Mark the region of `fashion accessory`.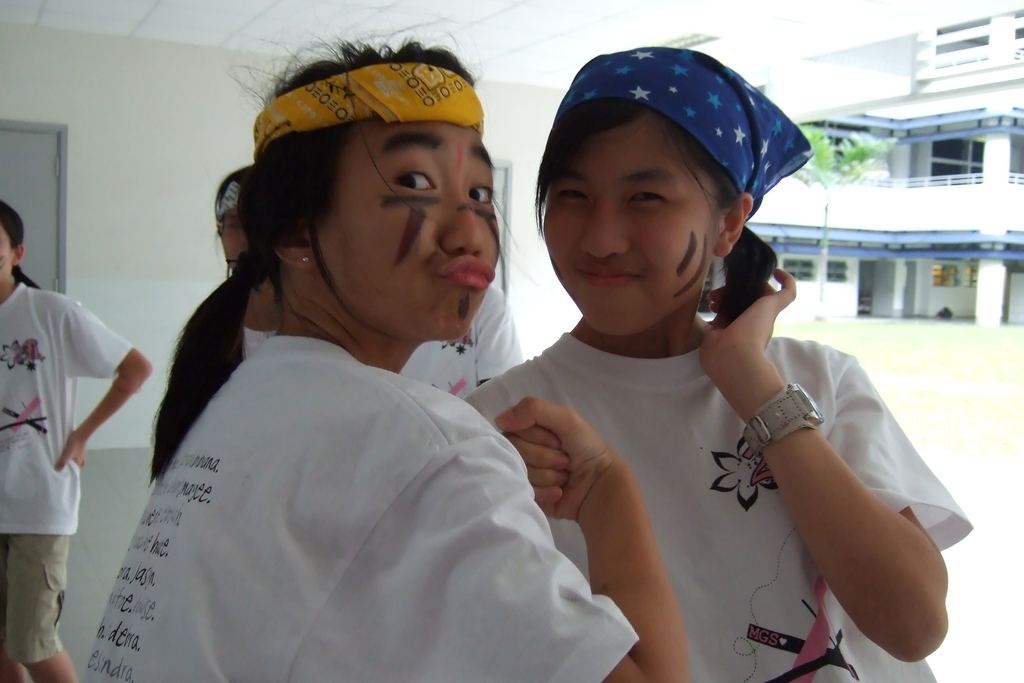
Region: <region>253, 58, 485, 165</region>.
